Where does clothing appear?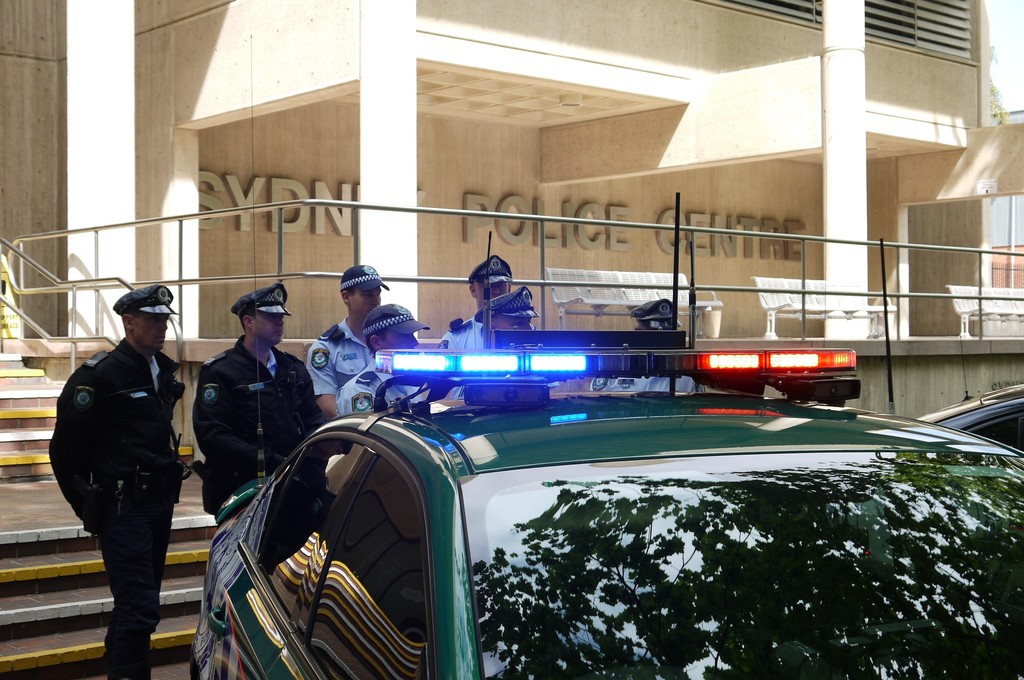
Appears at [x1=299, y1=316, x2=378, y2=392].
